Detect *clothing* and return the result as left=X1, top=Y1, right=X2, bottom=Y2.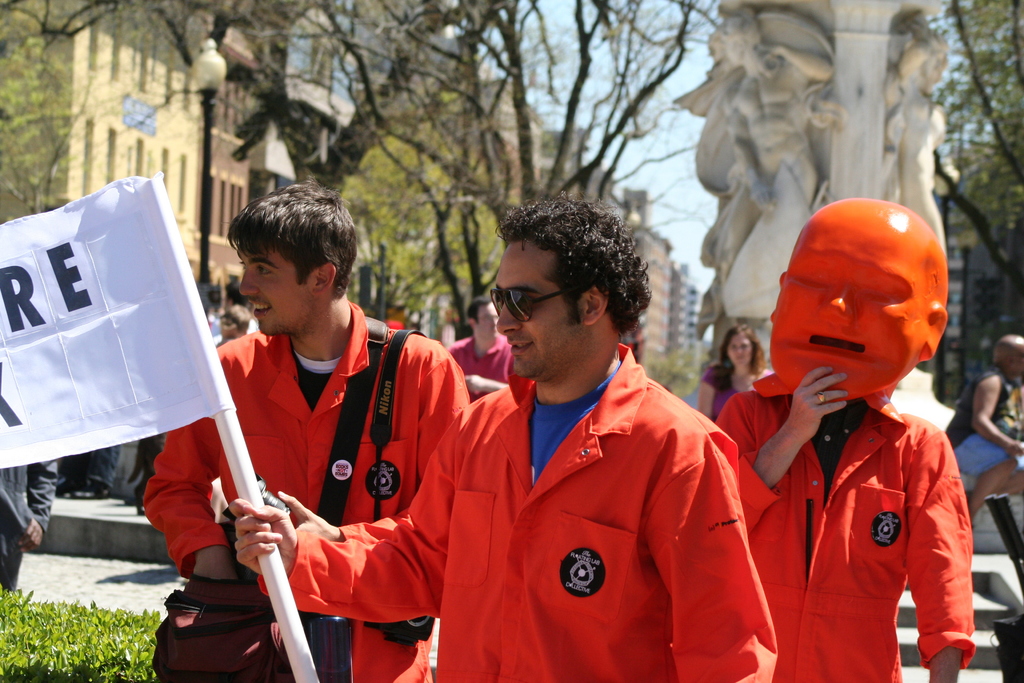
left=443, top=332, right=514, bottom=403.
